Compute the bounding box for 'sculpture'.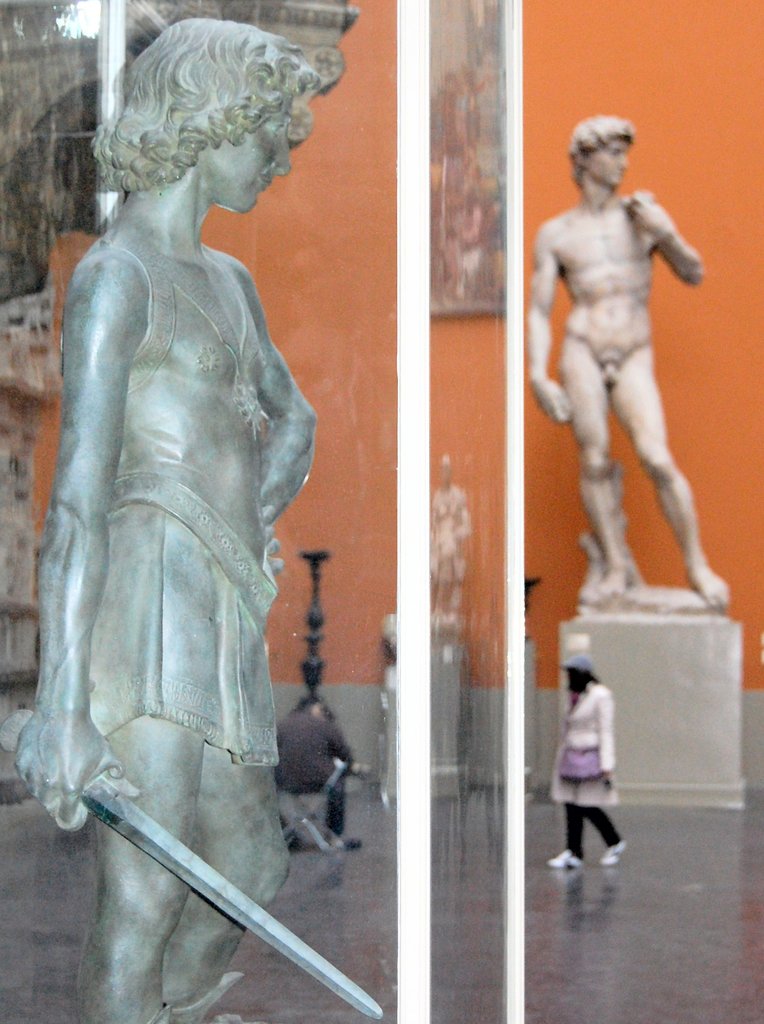
locate(27, 0, 323, 965).
